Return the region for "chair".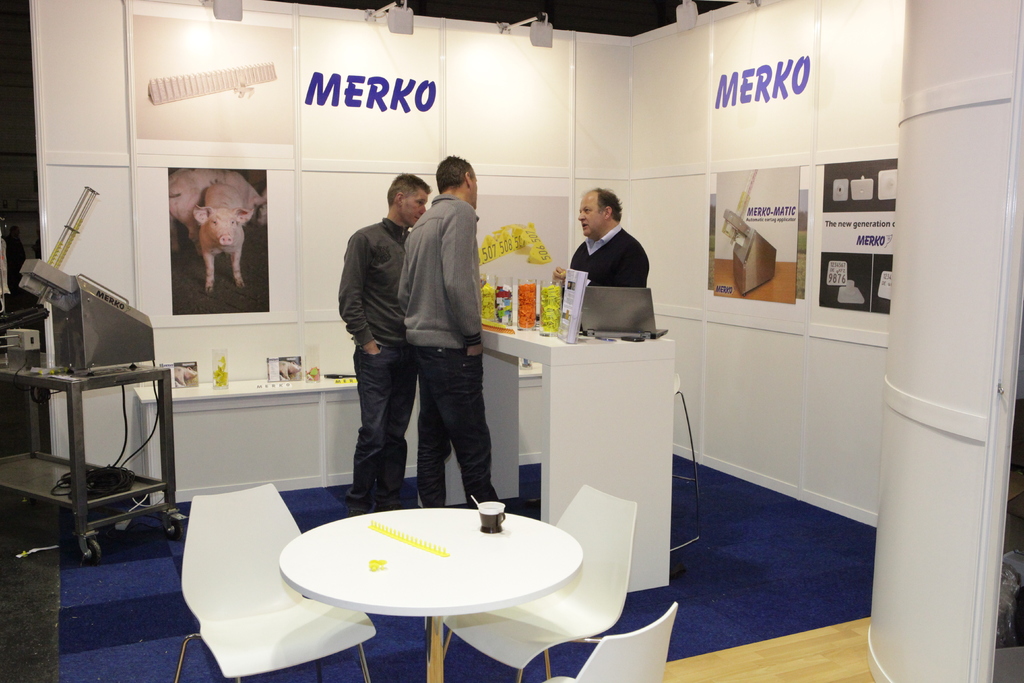
locate(535, 602, 676, 682).
